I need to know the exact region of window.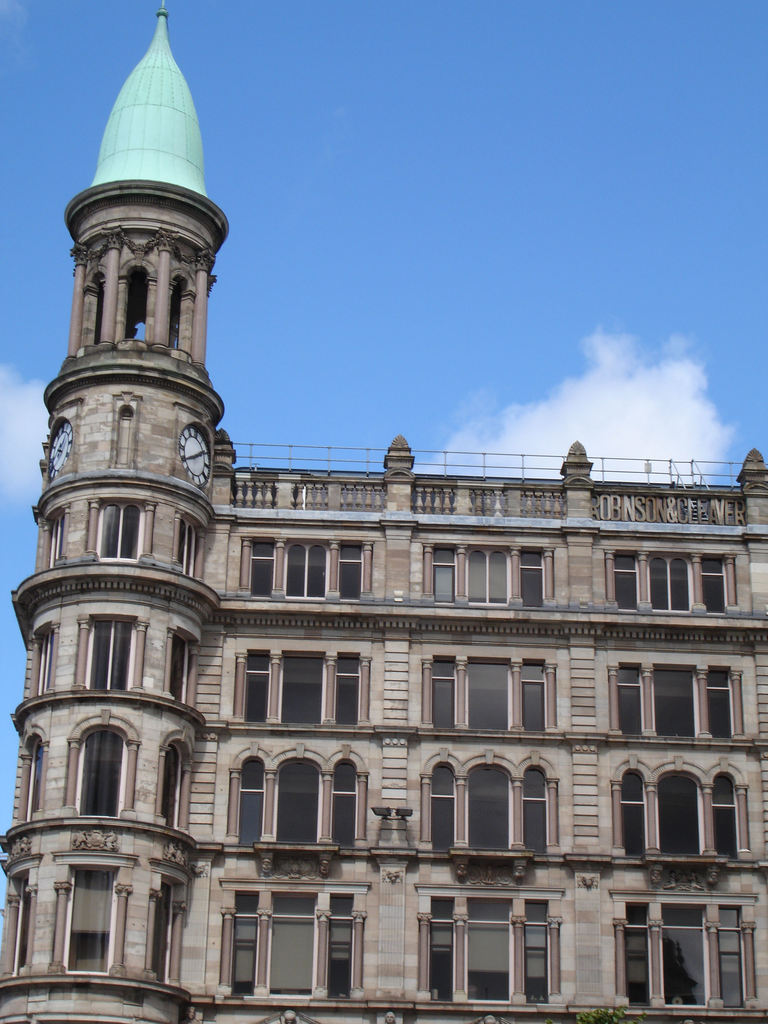
Region: <bbox>713, 767, 742, 863</bbox>.
